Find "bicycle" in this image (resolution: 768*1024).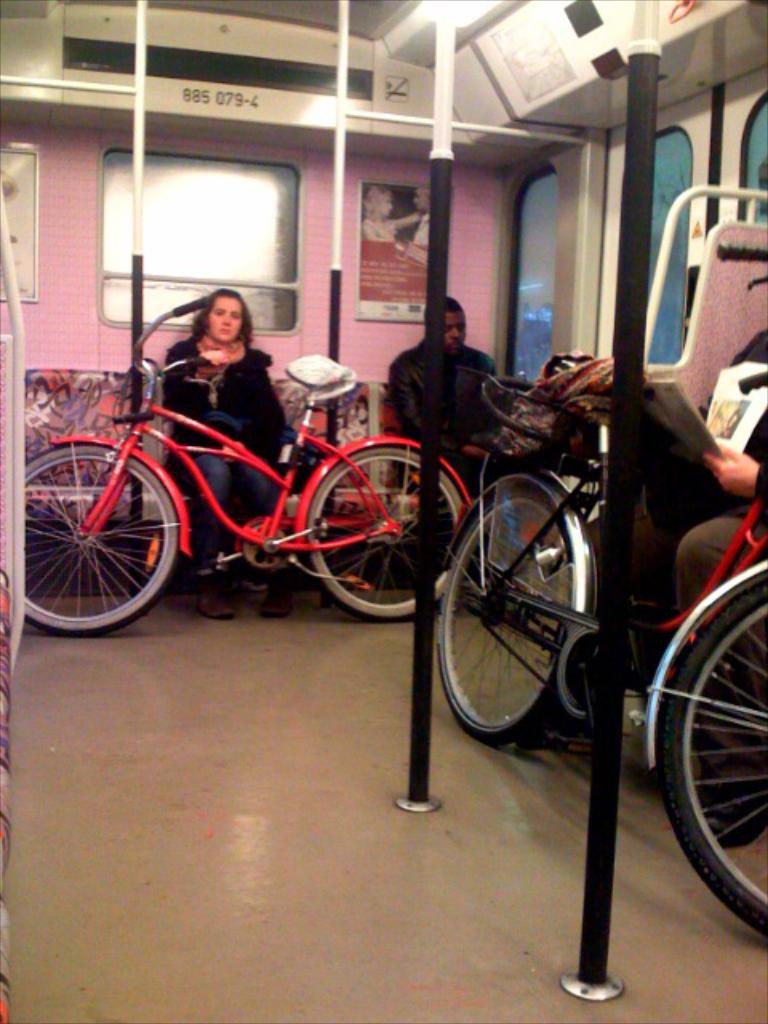
rect(434, 240, 766, 939).
